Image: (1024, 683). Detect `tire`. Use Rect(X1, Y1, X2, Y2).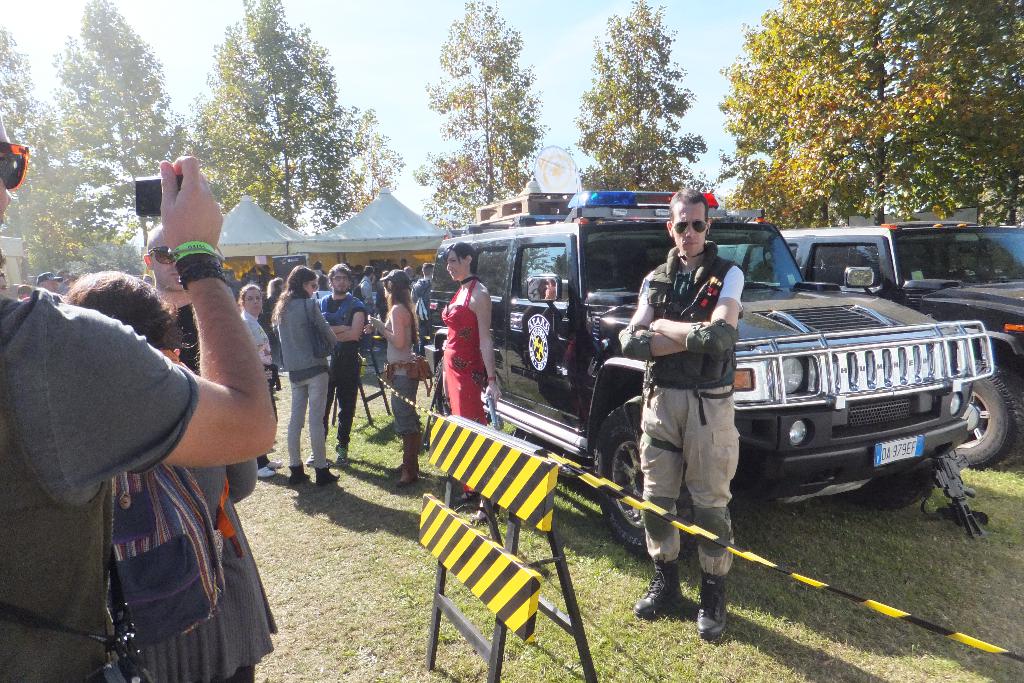
Rect(842, 448, 938, 508).
